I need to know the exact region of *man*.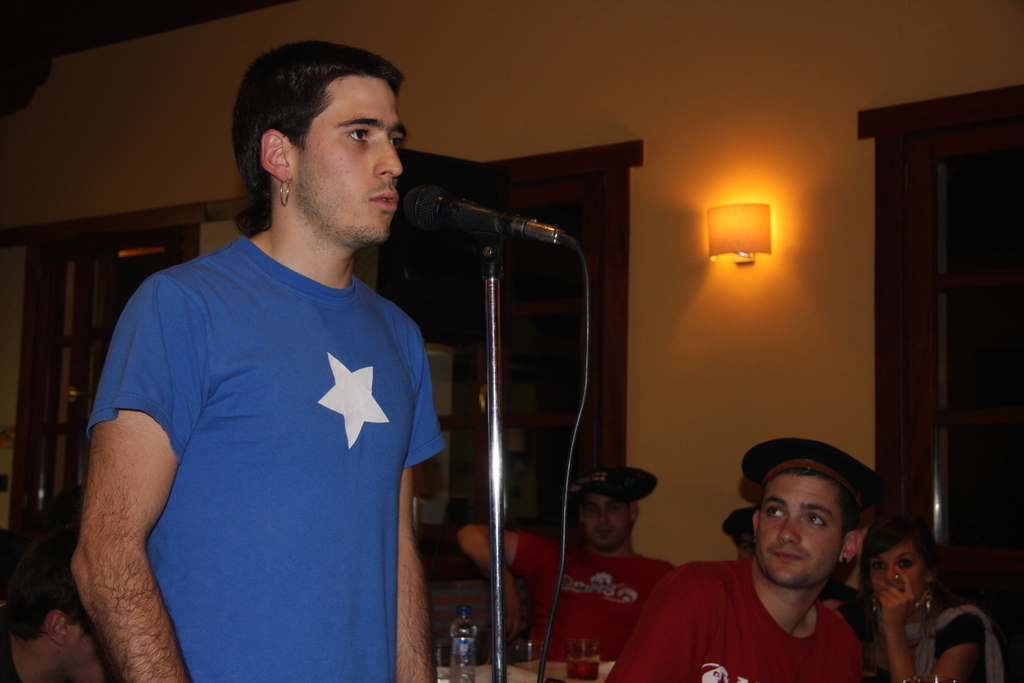
Region: crop(604, 436, 899, 682).
